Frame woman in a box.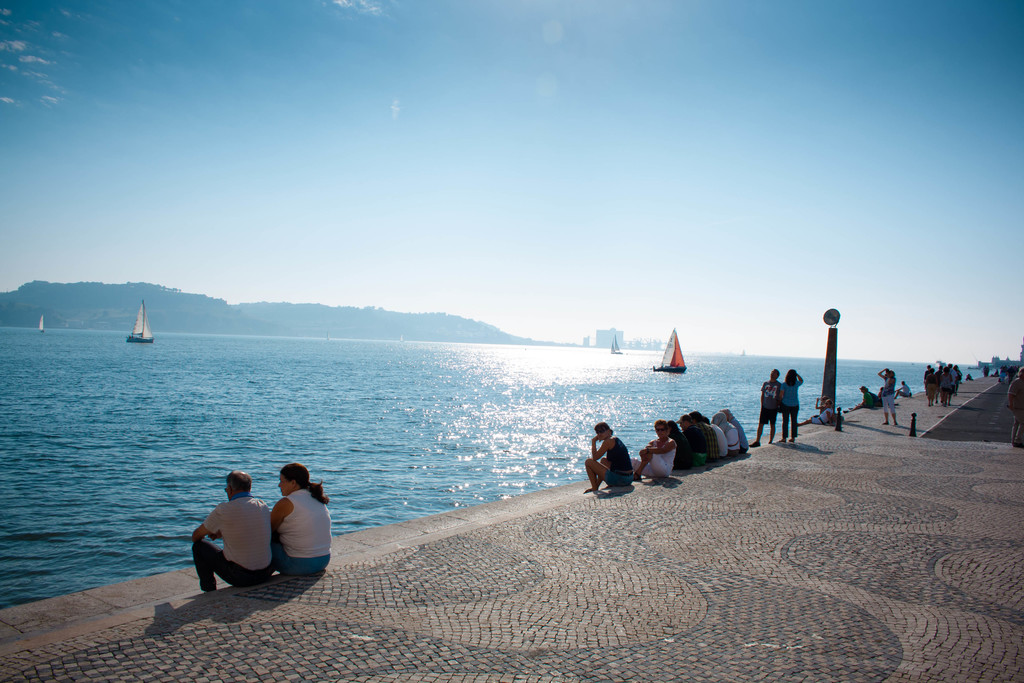
[1007, 365, 1023, 443].
